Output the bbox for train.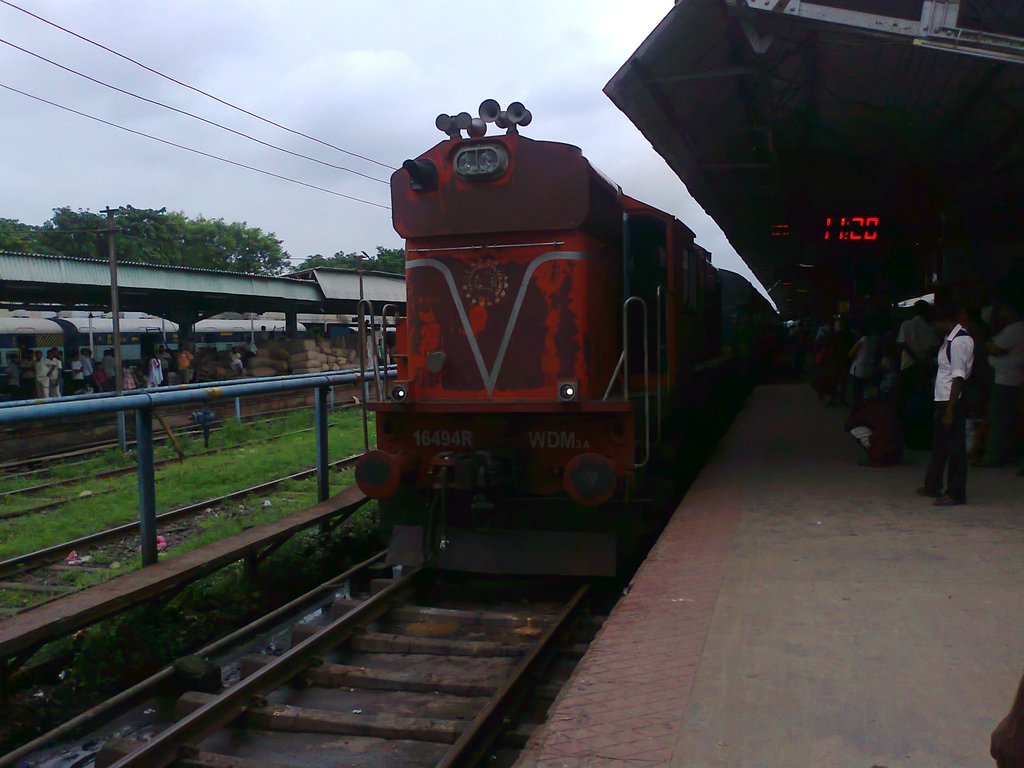
{"left": 353, "top": 90, "right": 796, "bottom": 590}.
